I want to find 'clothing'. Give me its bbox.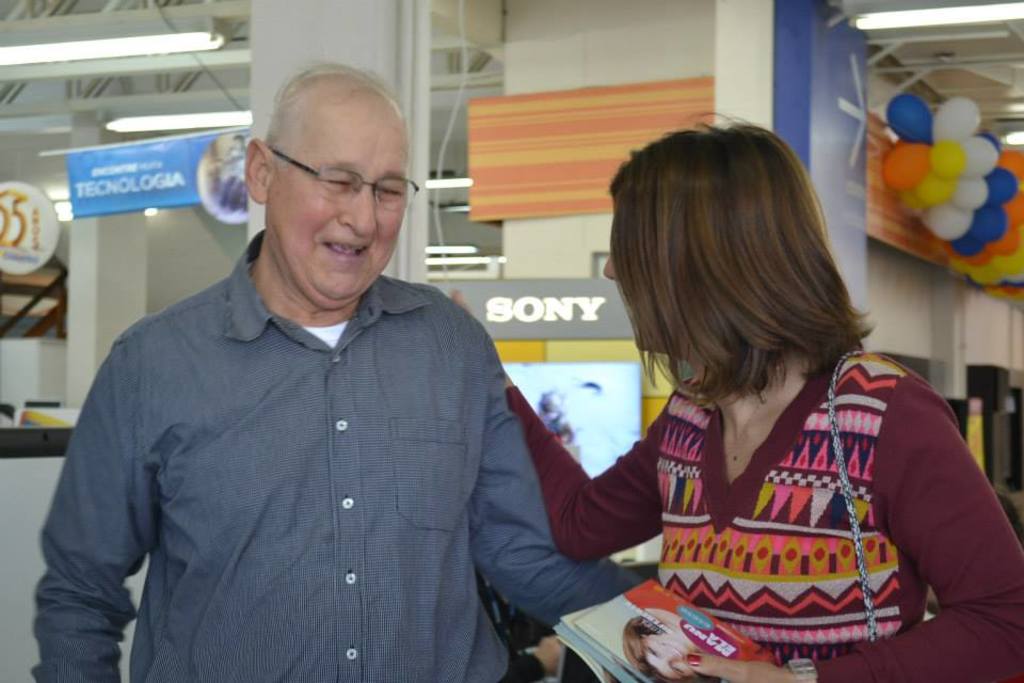
[x1=491, y1=359, x2=1023, y2=682].
